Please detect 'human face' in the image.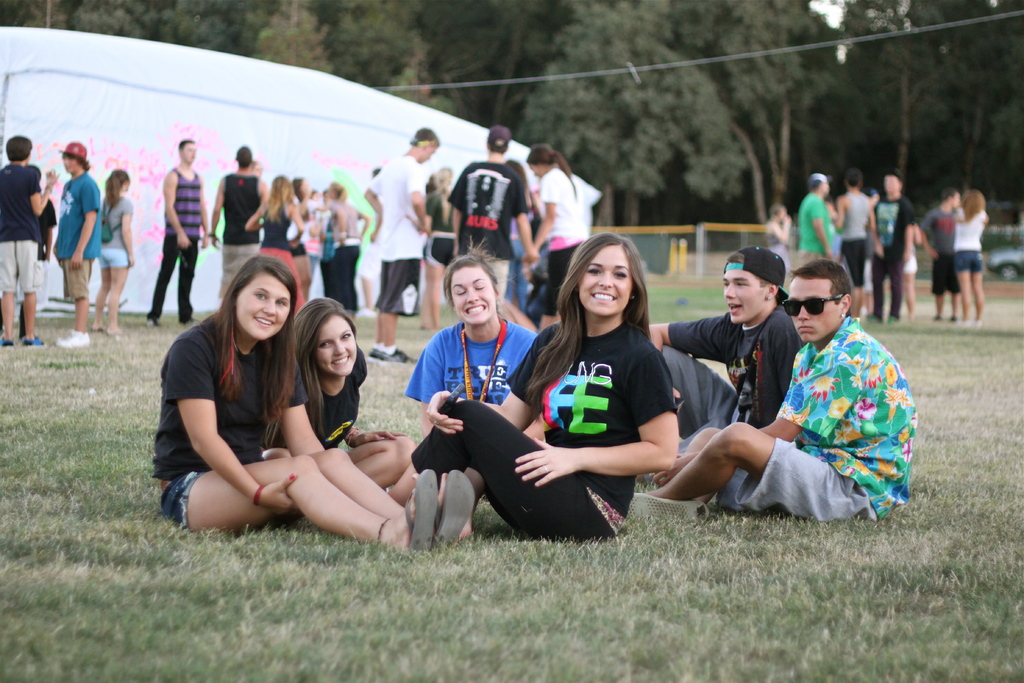
(721, 272, 765, 327).
